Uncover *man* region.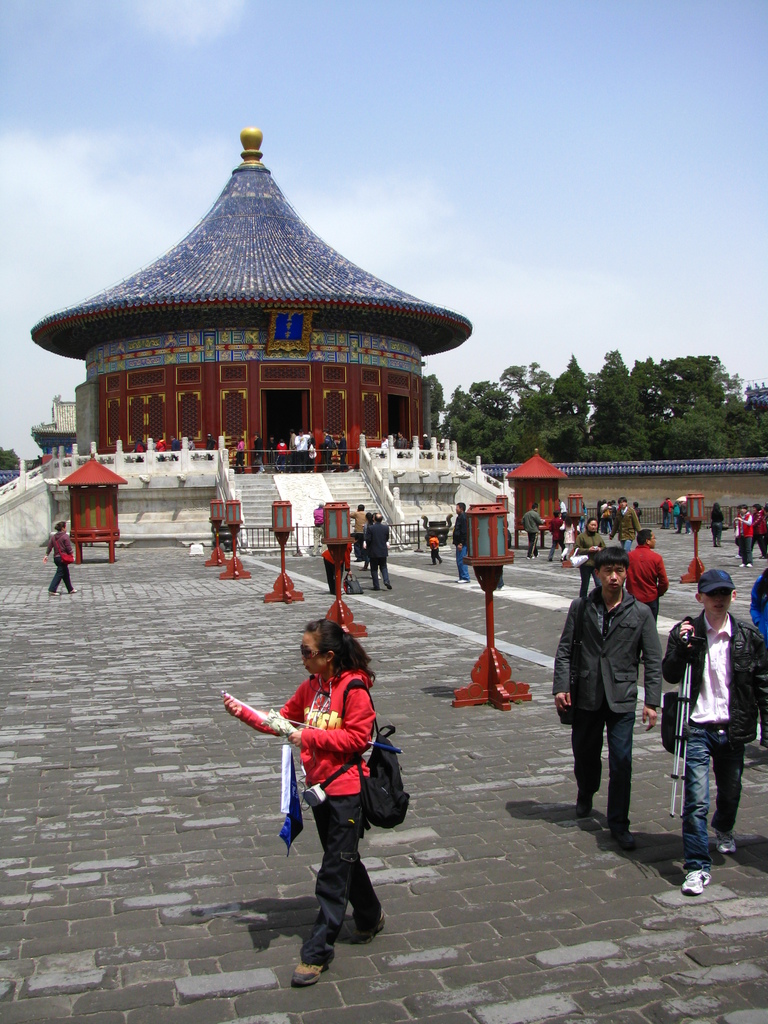
Uncovered: [452,502,465,582].
